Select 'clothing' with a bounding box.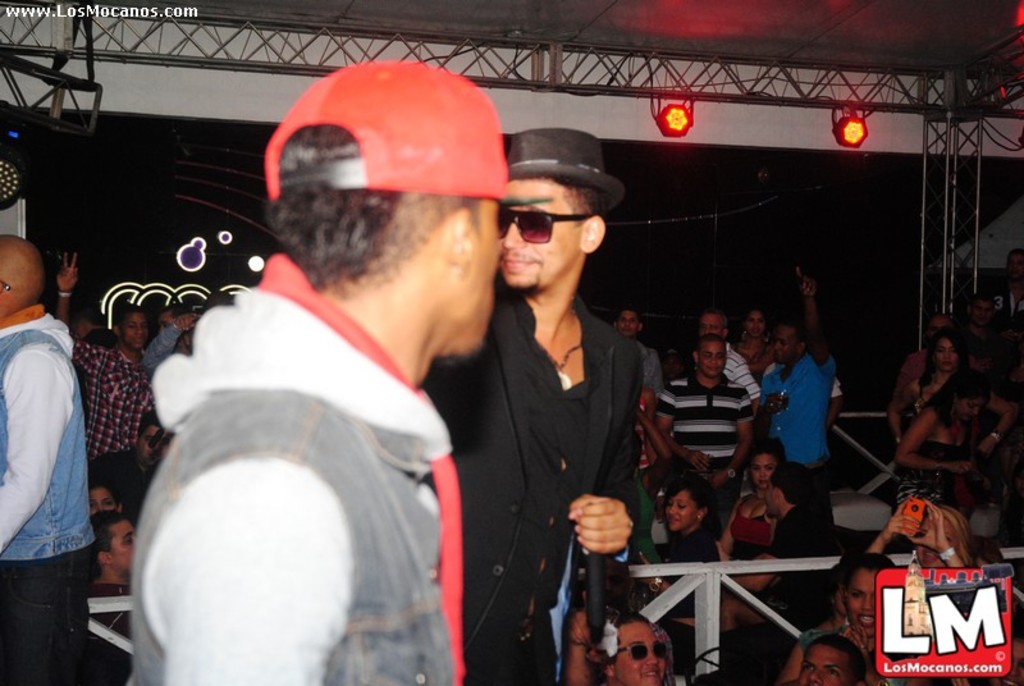
[70, 346, 160, 454].
